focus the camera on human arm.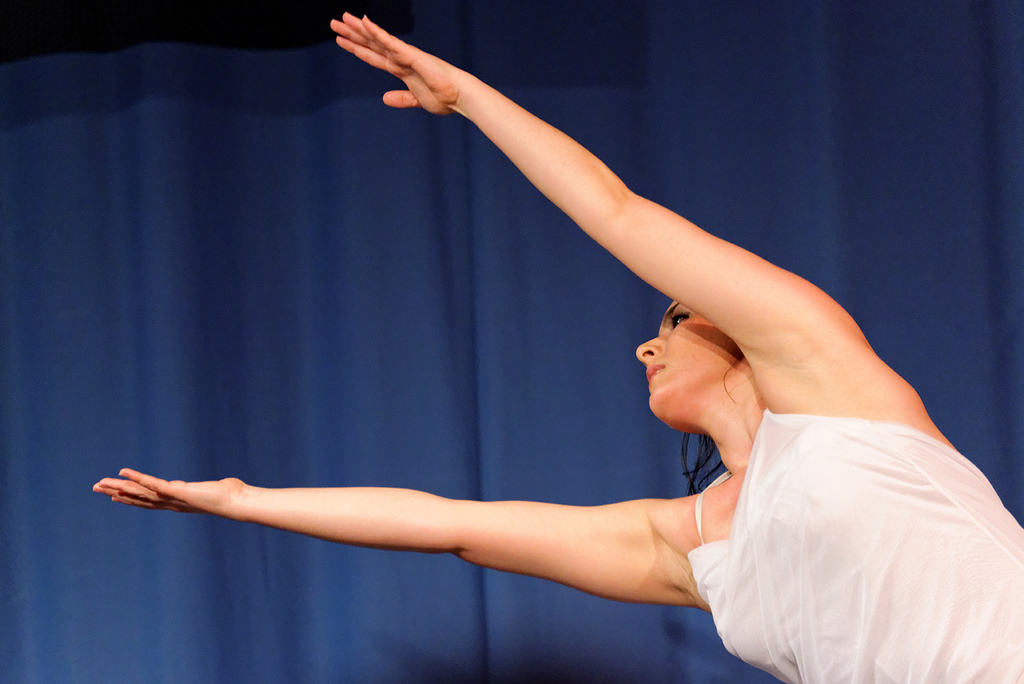
Focus region: region(330, 3, 860, 373).
